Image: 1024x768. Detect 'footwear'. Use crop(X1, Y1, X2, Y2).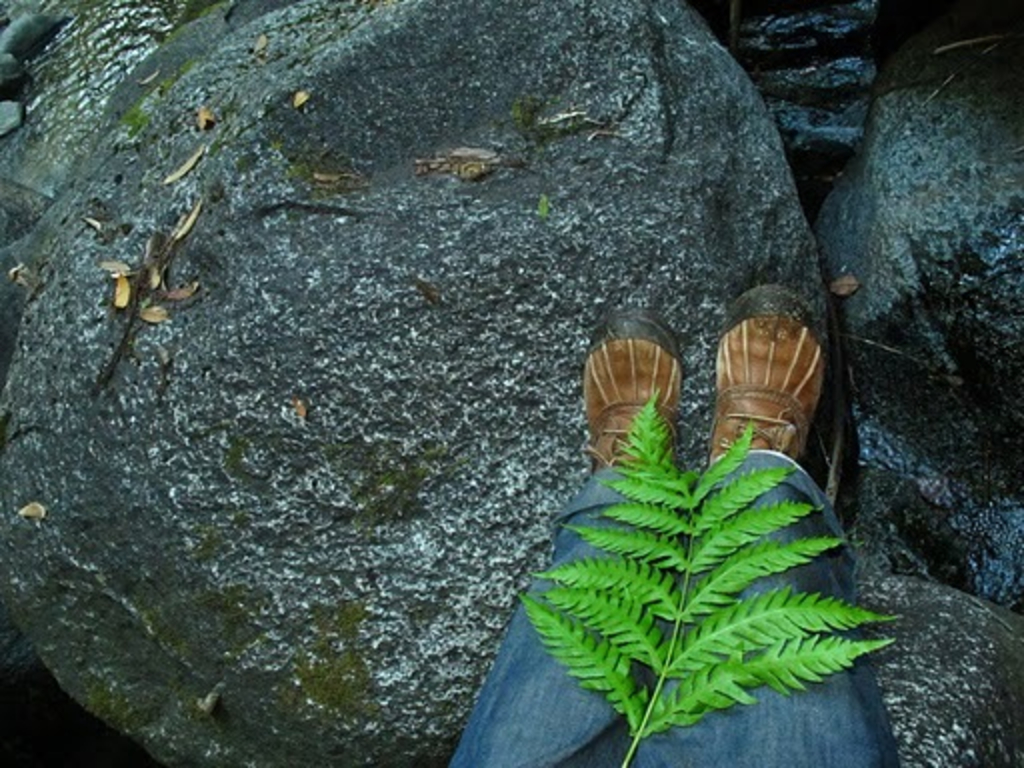
crop(576, 316, 684, 480).
